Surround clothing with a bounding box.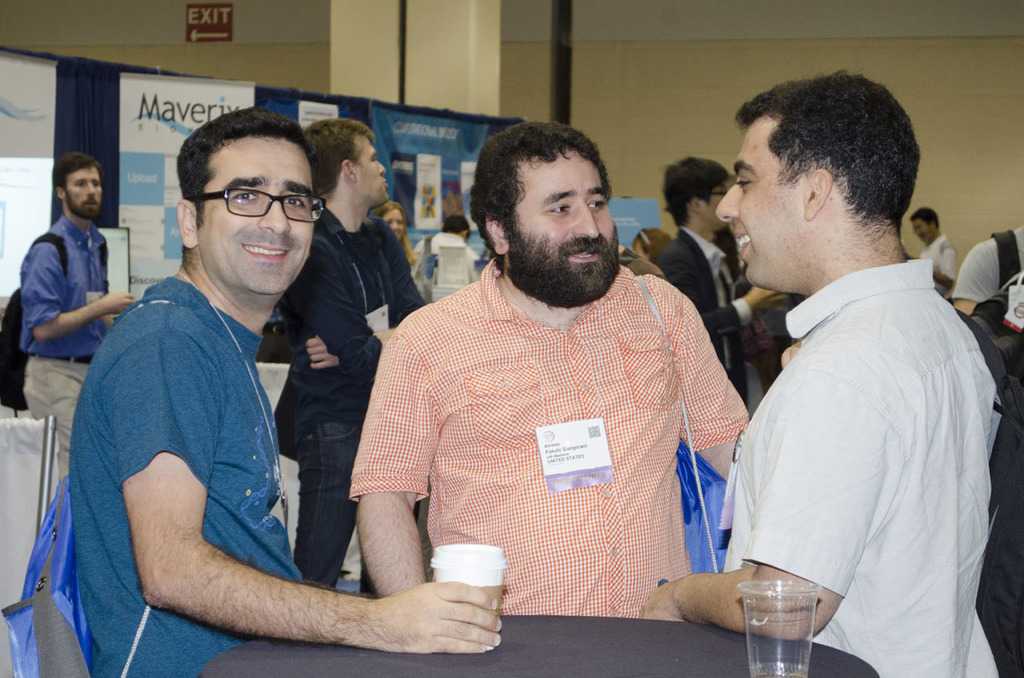
bbox(409, 230, 482, 302).
